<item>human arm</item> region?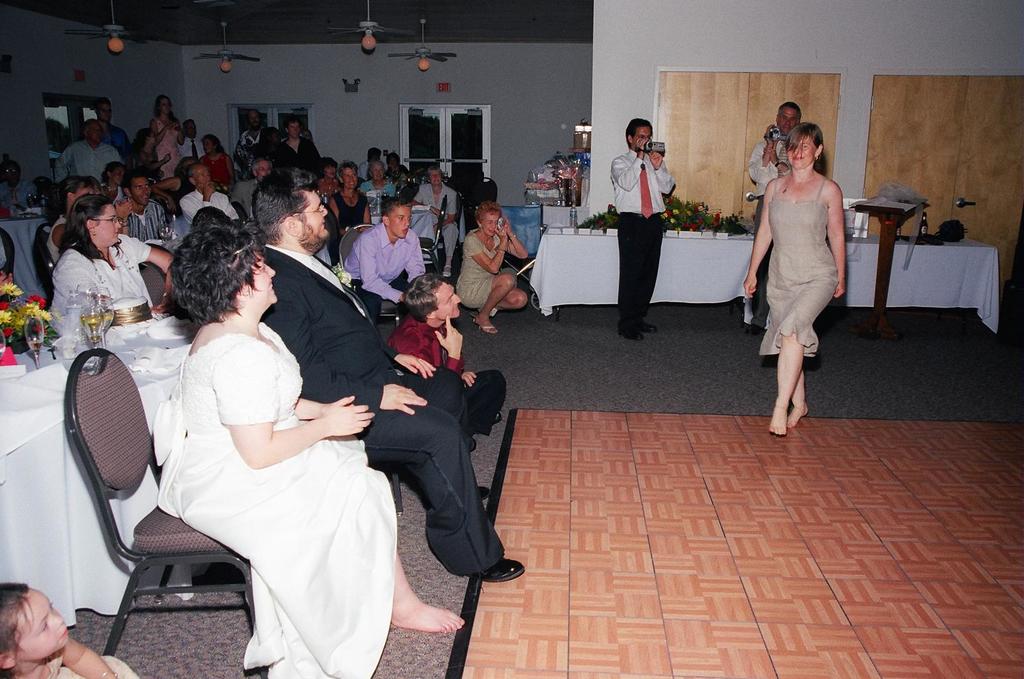
box=[409, 184, 444, 219]
